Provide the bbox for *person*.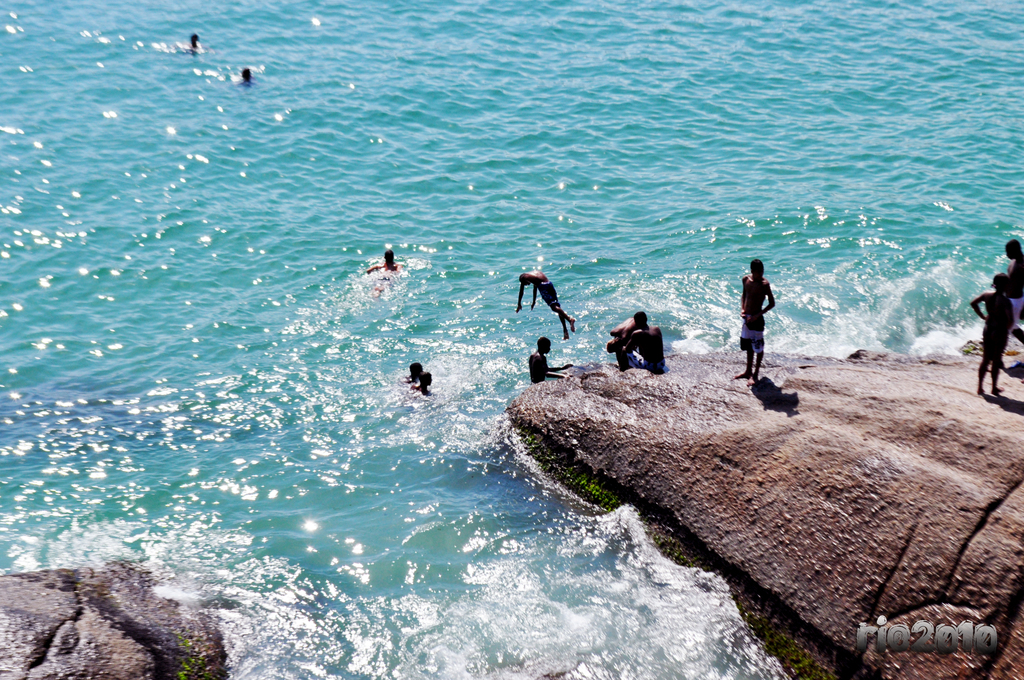
[529,336,573,383].
